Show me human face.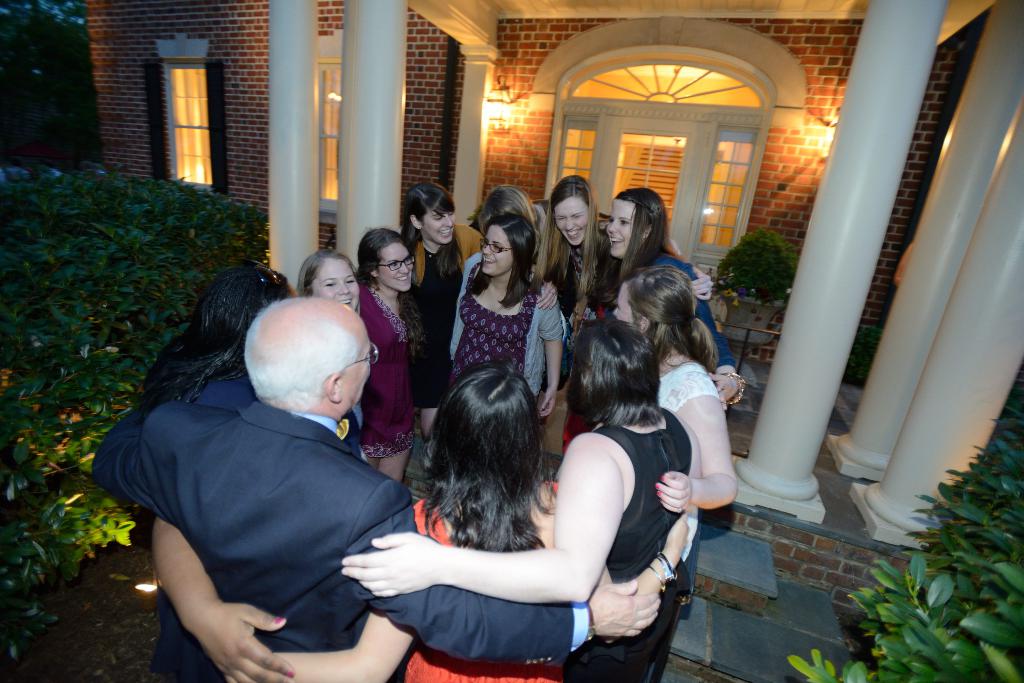
human face is here: (481,225,509,273).
